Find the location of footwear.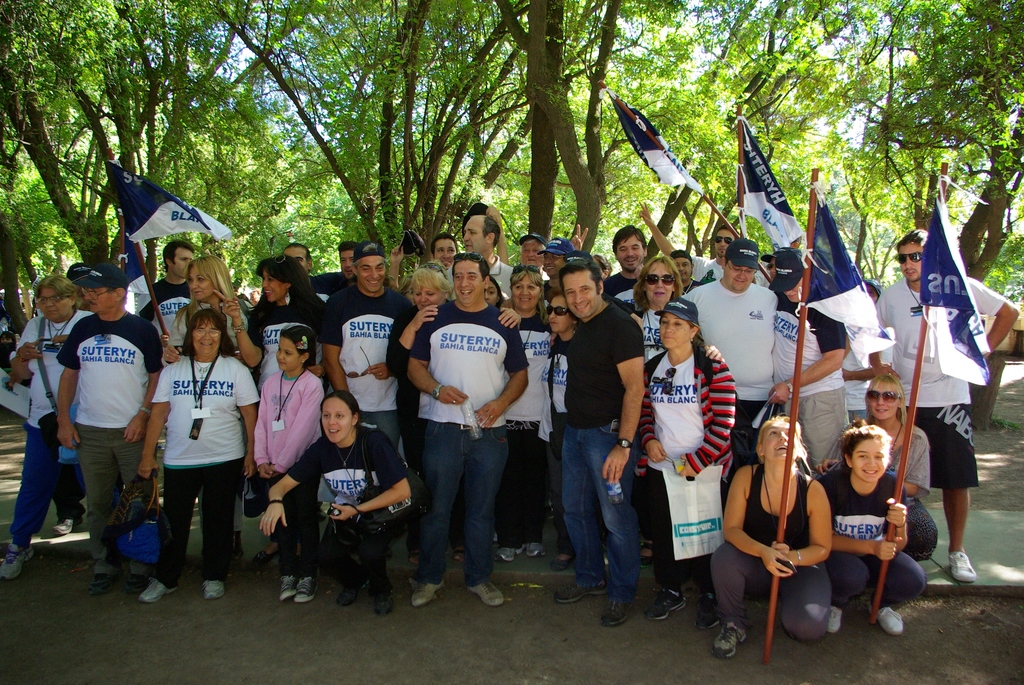
Location: x1=877, y1=608, x2=902, y2=634.
